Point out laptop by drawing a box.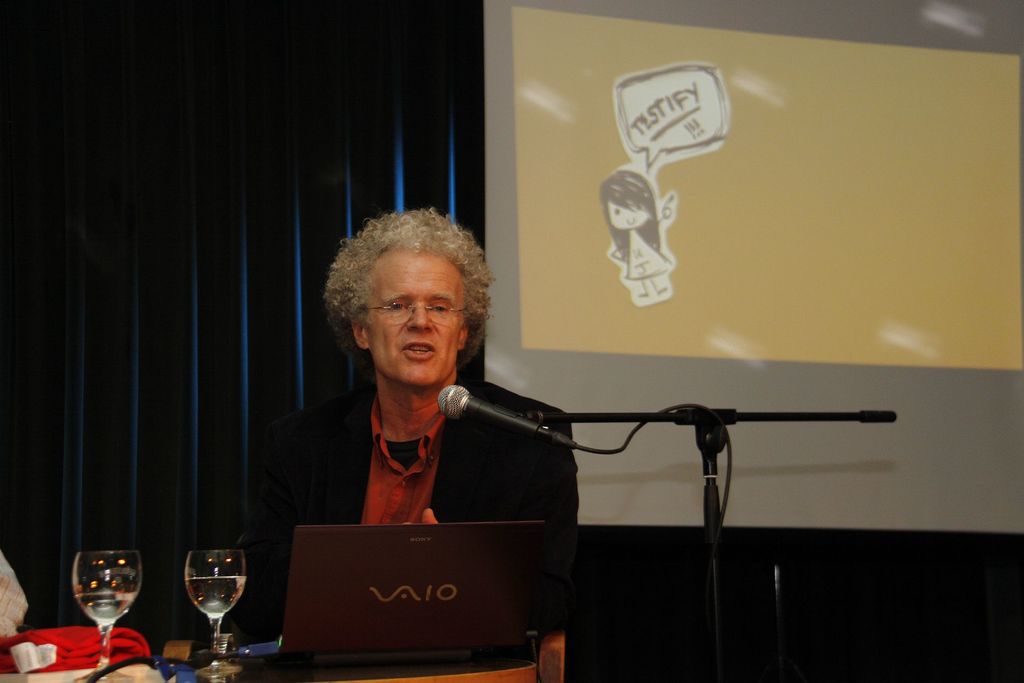
[252, 500, 568, 670].
